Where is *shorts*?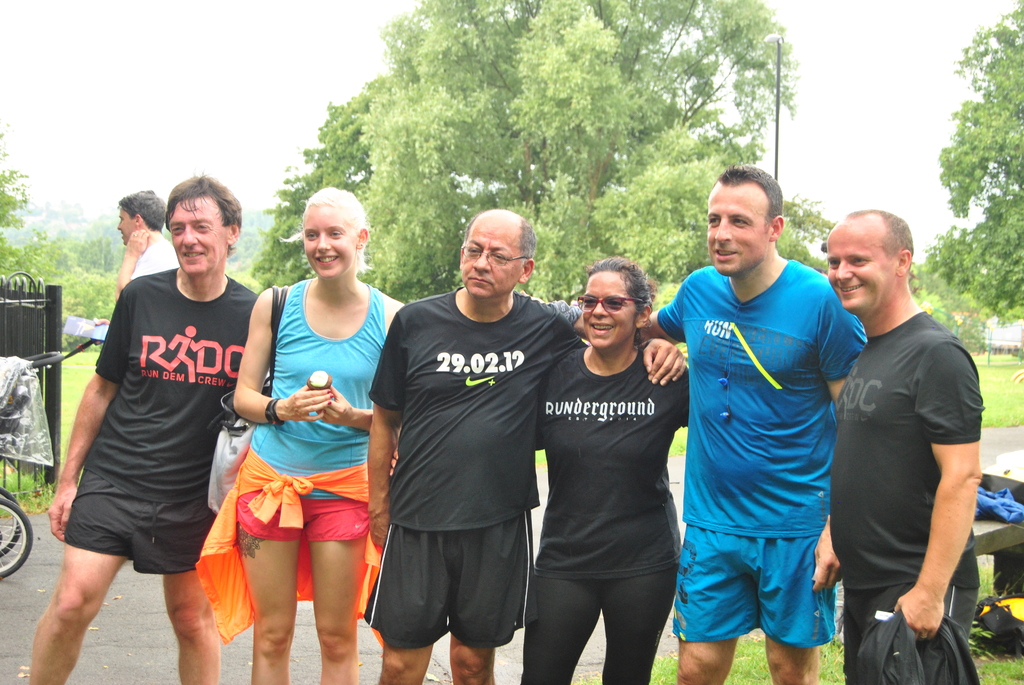
[x1=841, y1=578, x2=982, y2=684].
